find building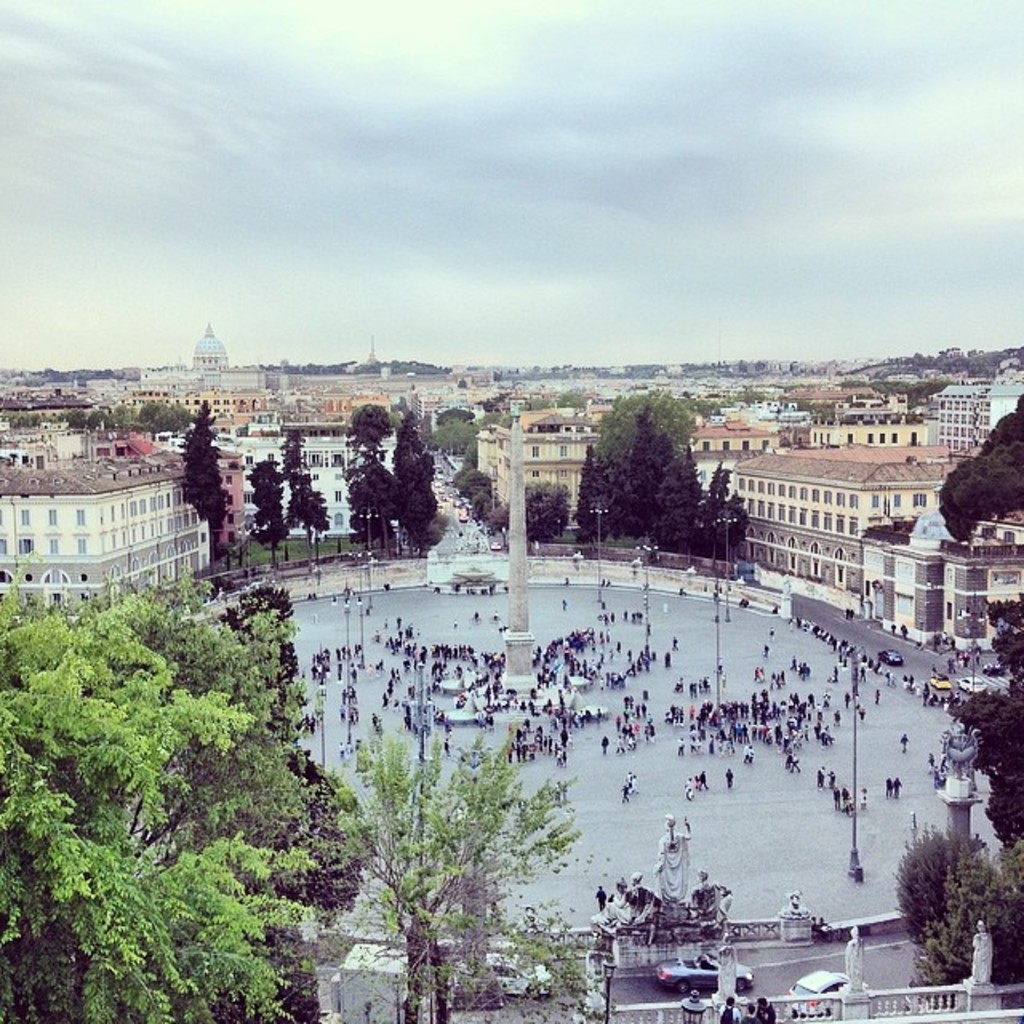
(0, 440, 205, 595)
